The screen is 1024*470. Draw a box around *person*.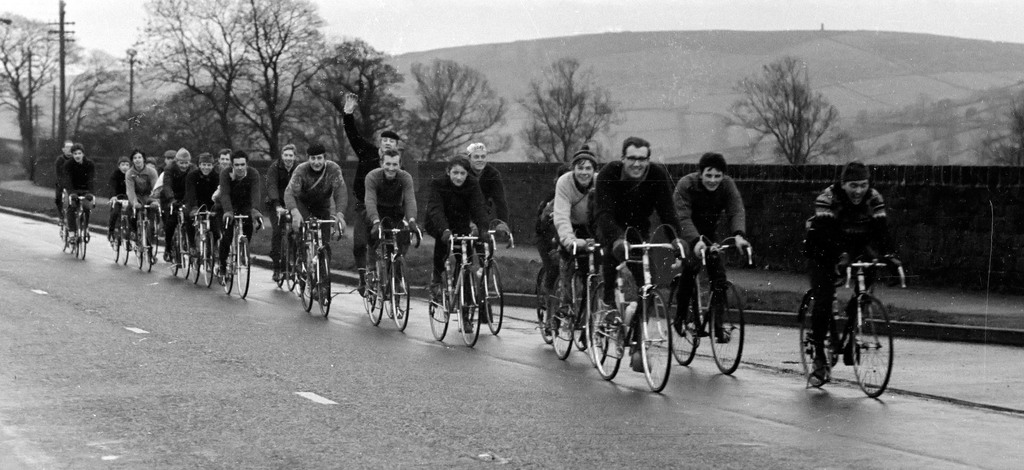
<box>221,153,263,268</box>.
